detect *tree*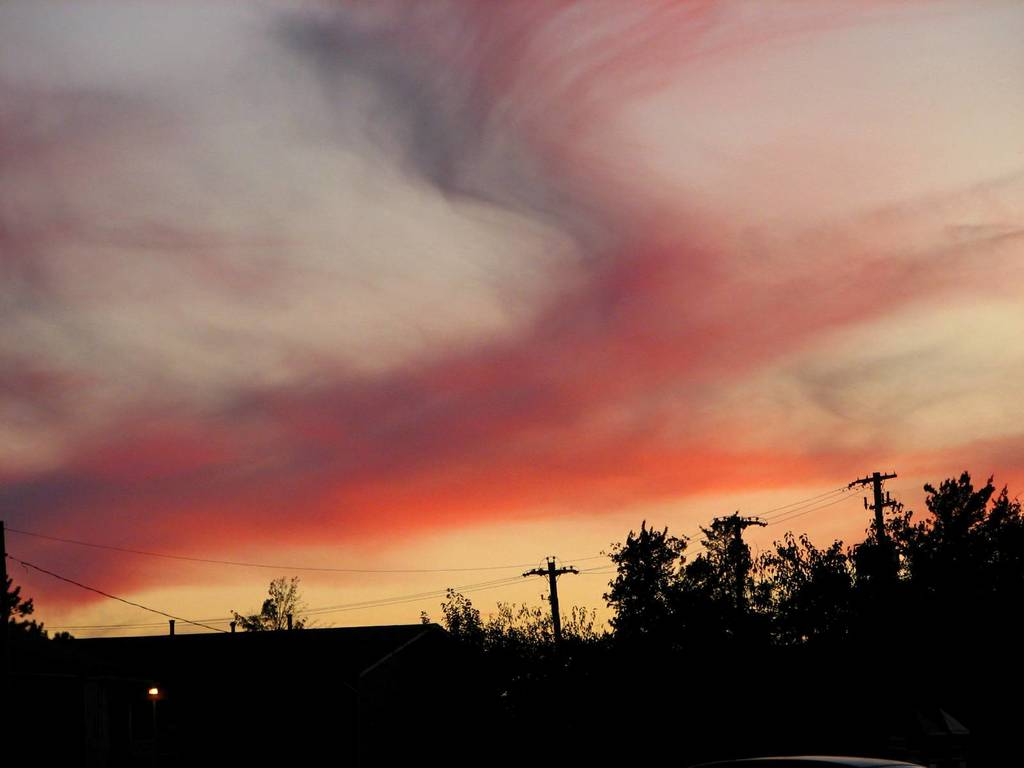
{"x1": 606, "y1": 509, "x2": 694, "y2": 674}
